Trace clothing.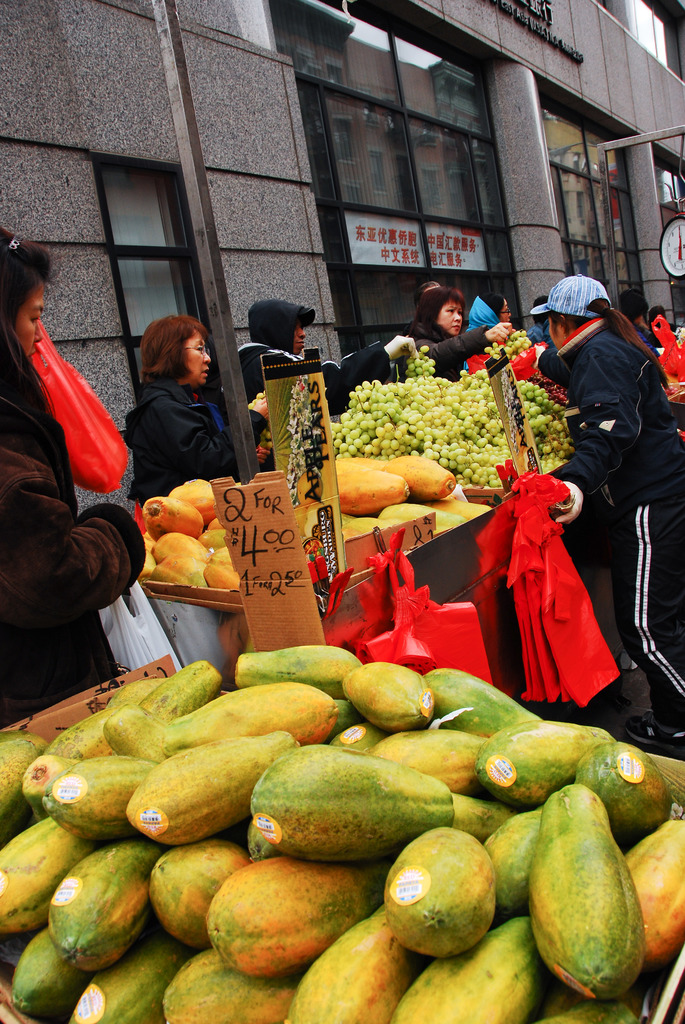
Traced to x1=119 y1=370 x2=271 y2=504.
